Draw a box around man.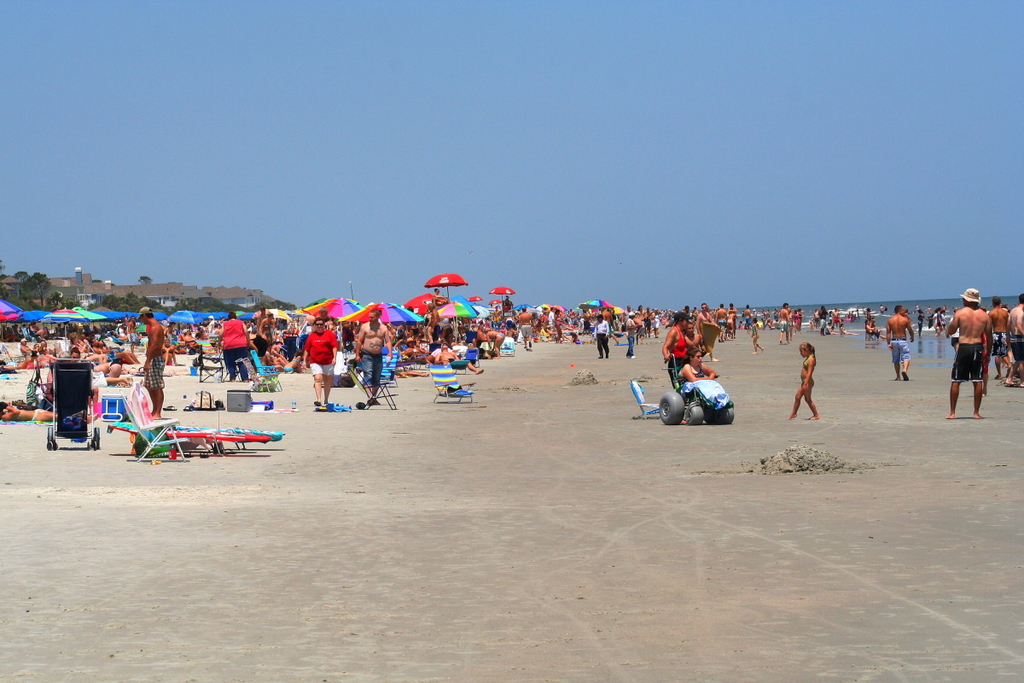
Rect(544, 303, 556, 337).
